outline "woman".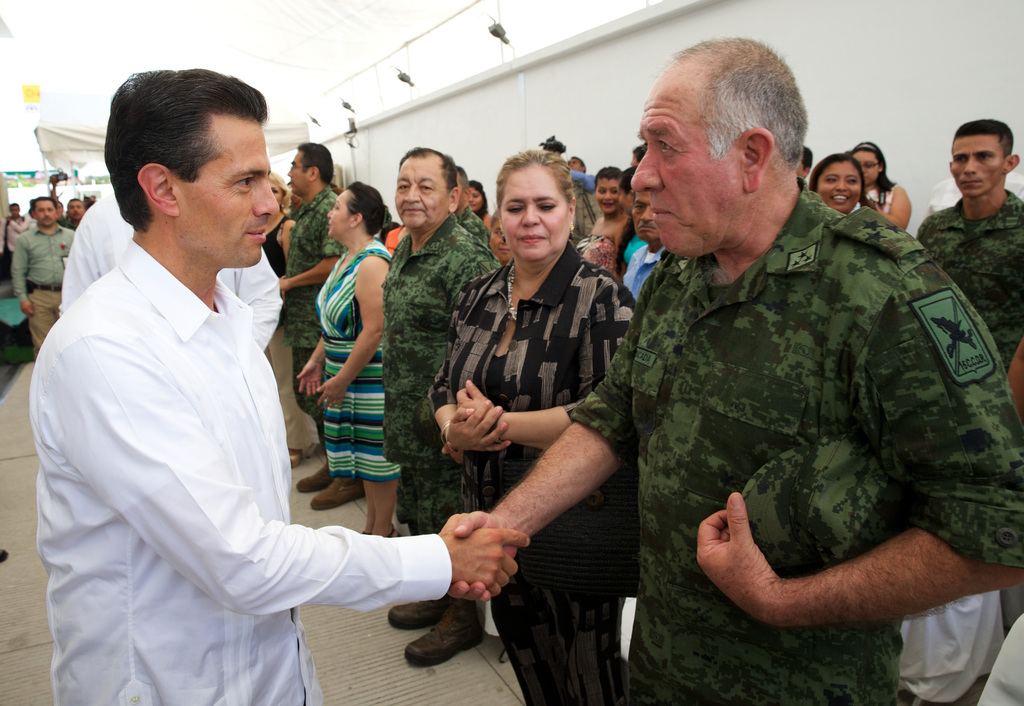
Outline: <region>422, 137, 649, 700</region>.
